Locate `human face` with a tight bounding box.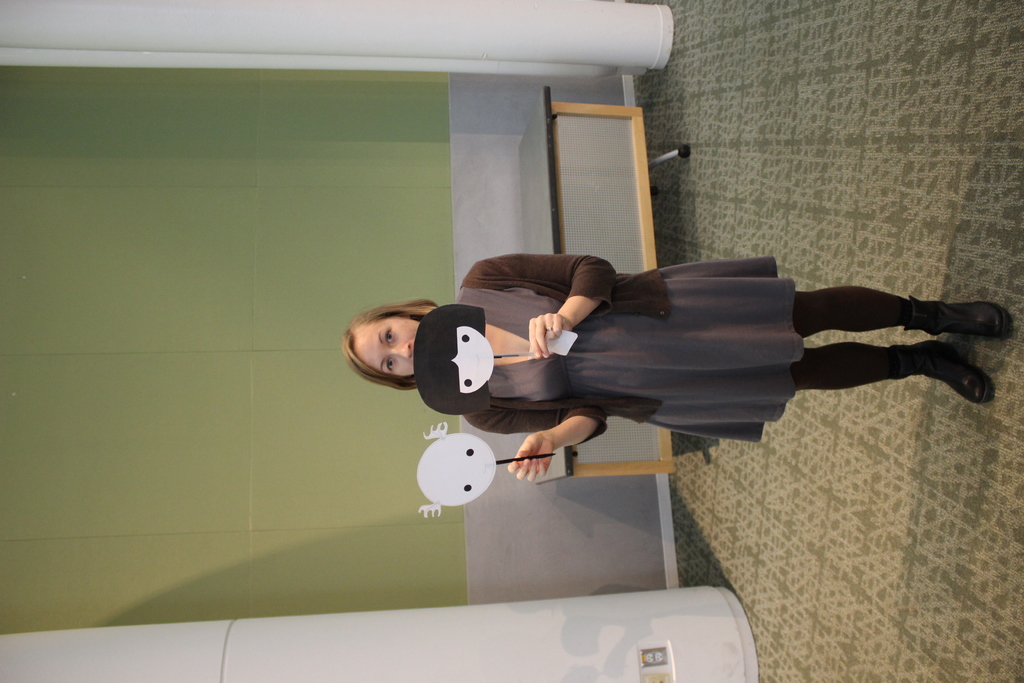
351/313/421/378.
